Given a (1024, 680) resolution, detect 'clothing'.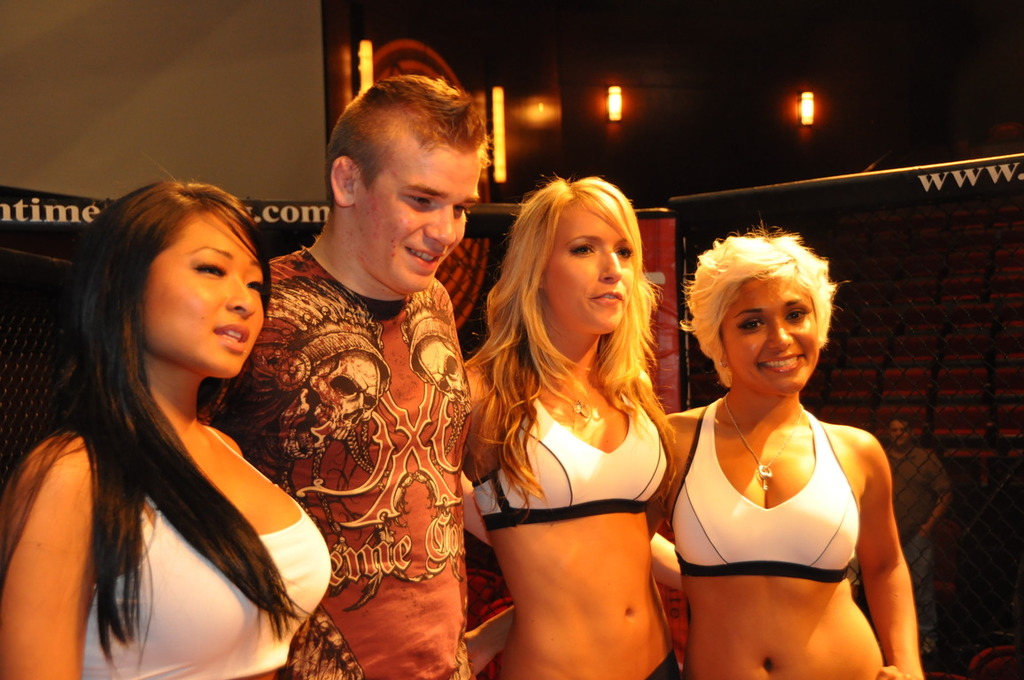
x1=881, y1=437, x2=957, y2=645.
